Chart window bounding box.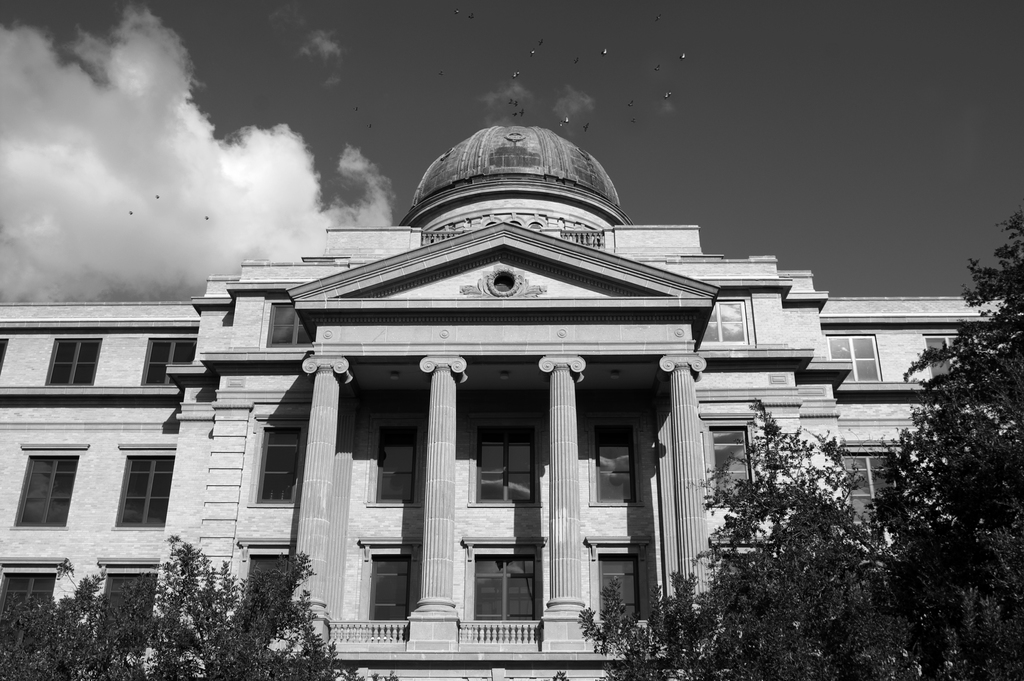
Charted: bbox=[251, 425, 300, 505].
